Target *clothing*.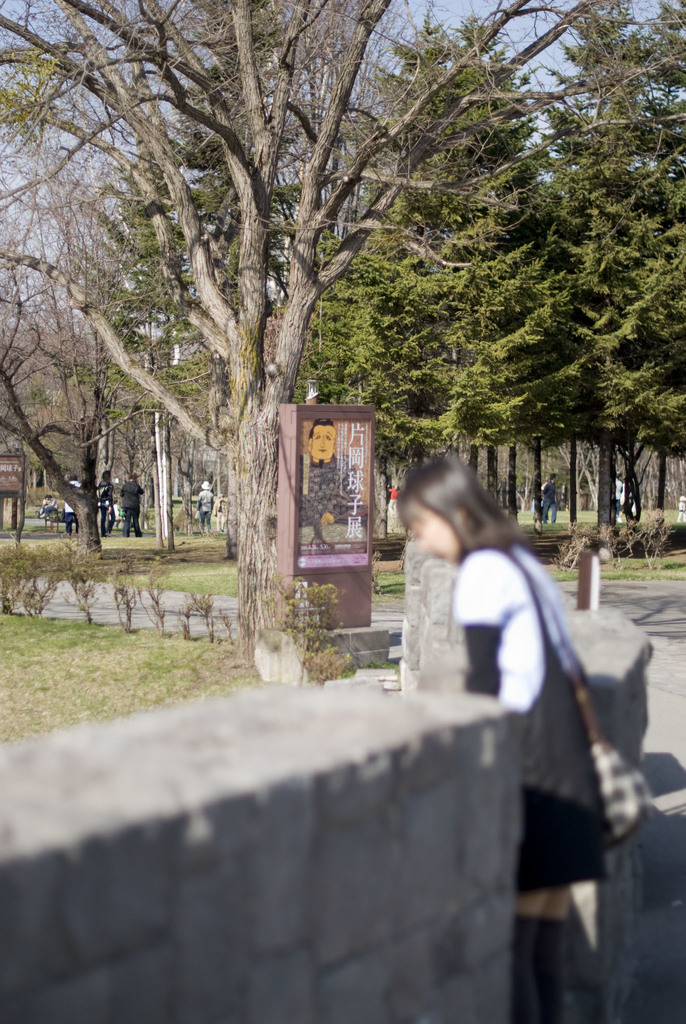
Target region: x1=386 y1=488 x2=398 y2=514.
